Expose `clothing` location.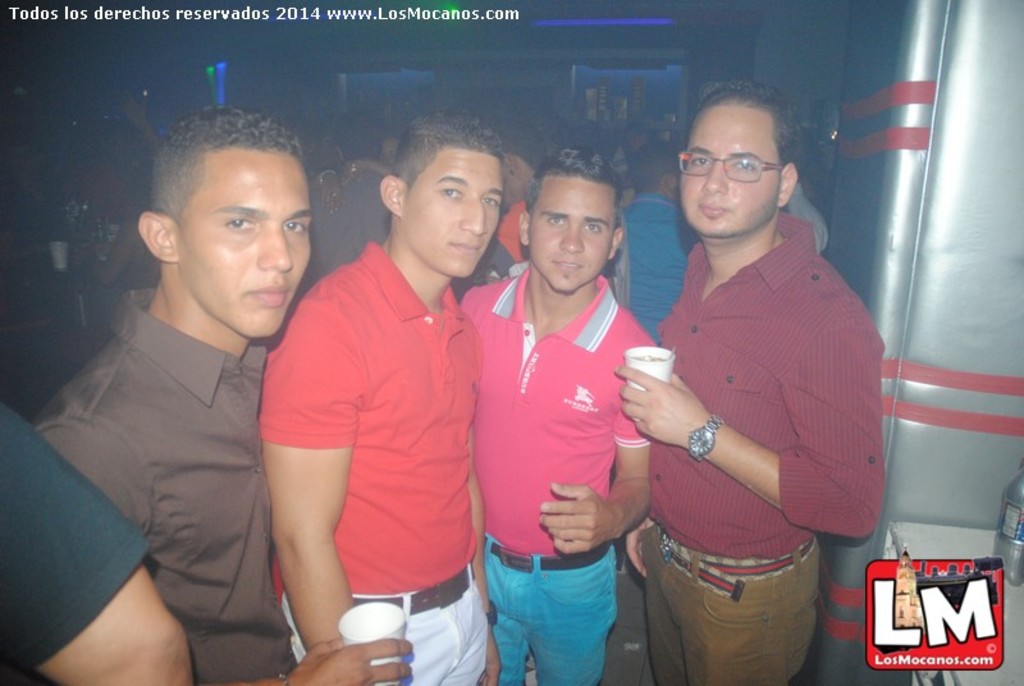
Exposed at <box>617,212,883,685</box>.
